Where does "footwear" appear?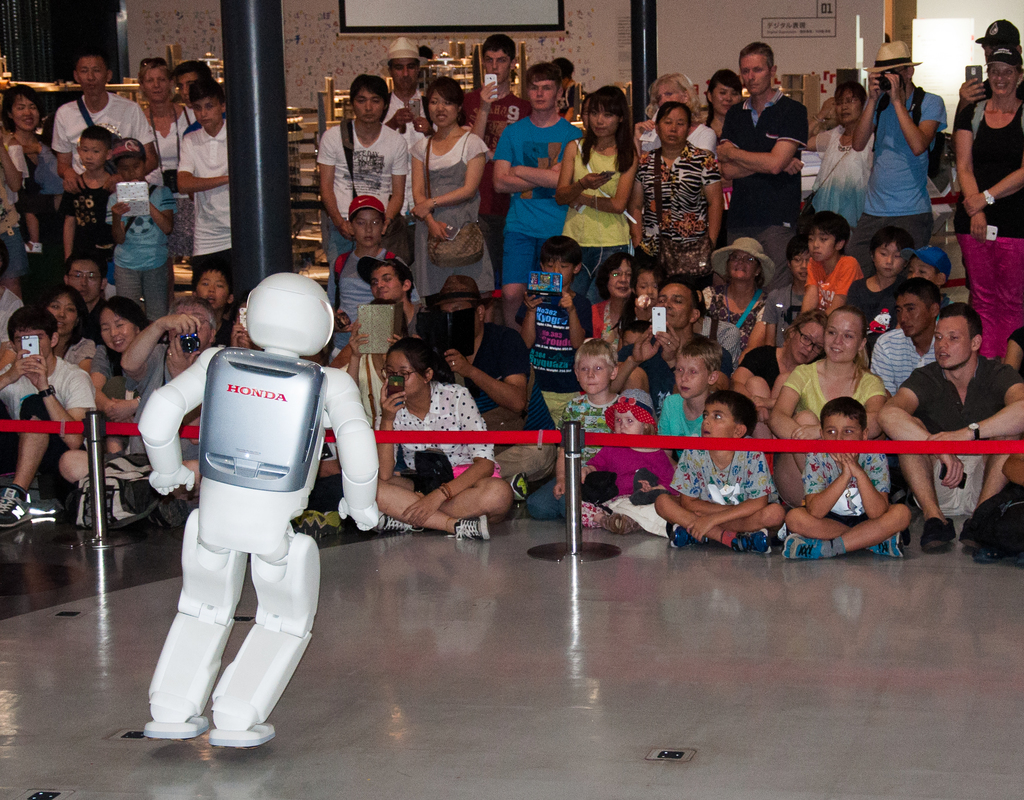
Appears at 668 521 692 547.
